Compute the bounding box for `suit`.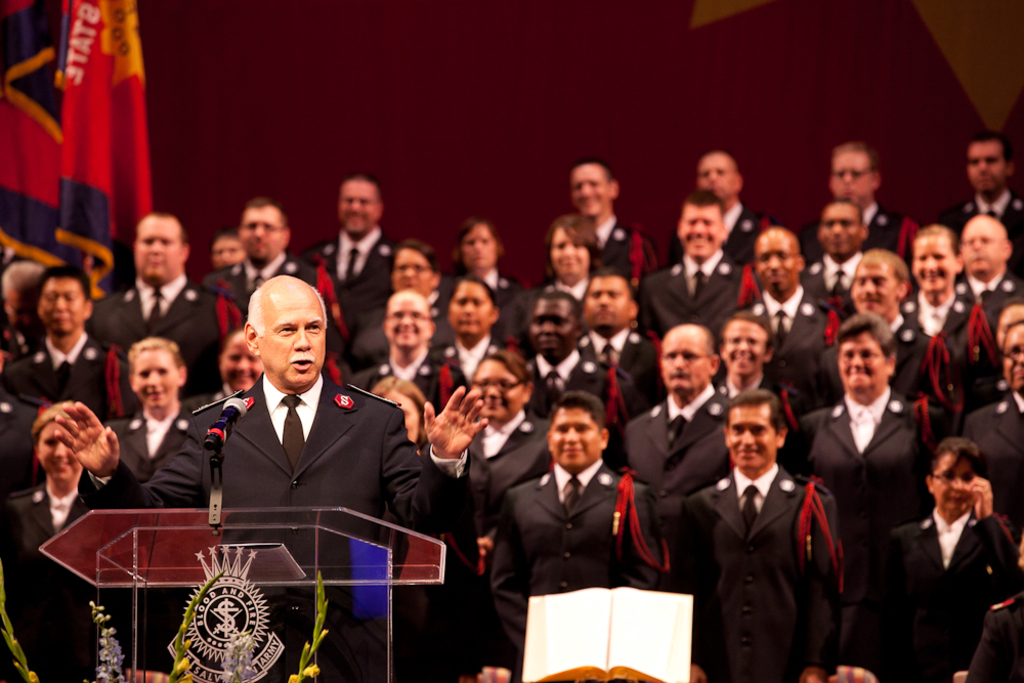
detection(458, 405, 561, 561).
